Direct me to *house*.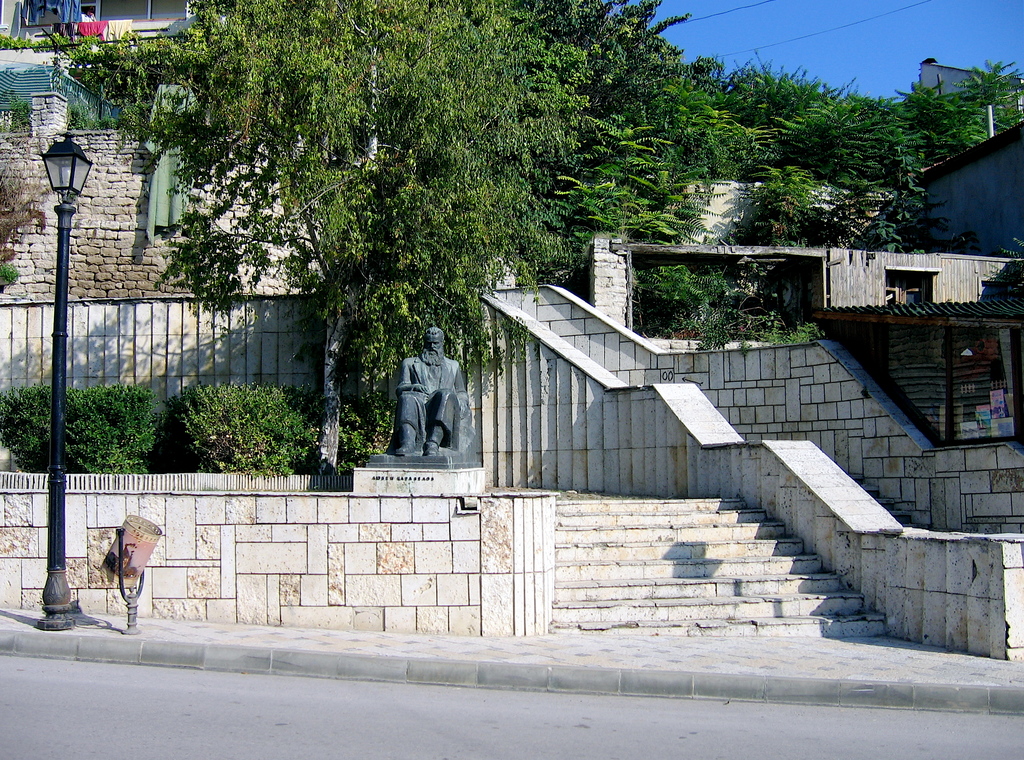
Direction: <region>915, 112, 1023, 261</region>.
